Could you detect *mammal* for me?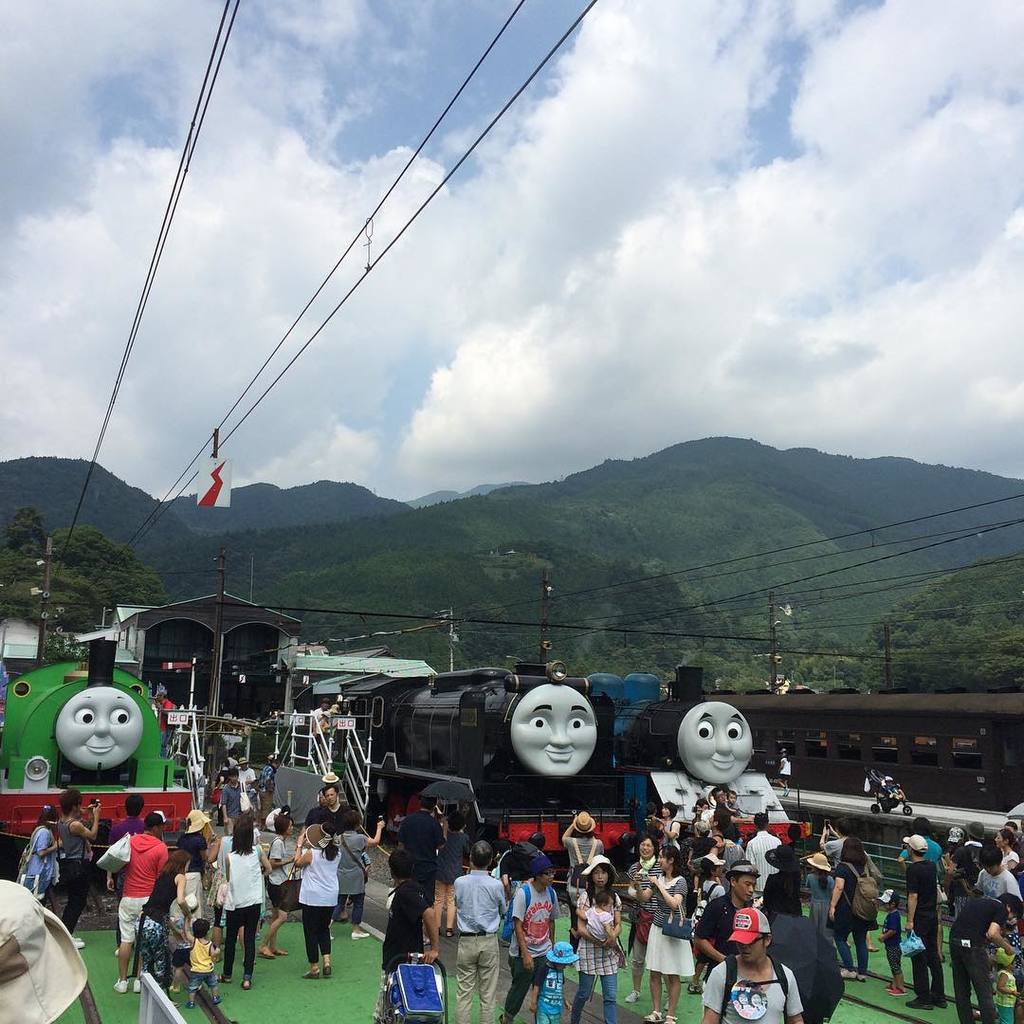
Detection result: 222:767:253:836.
